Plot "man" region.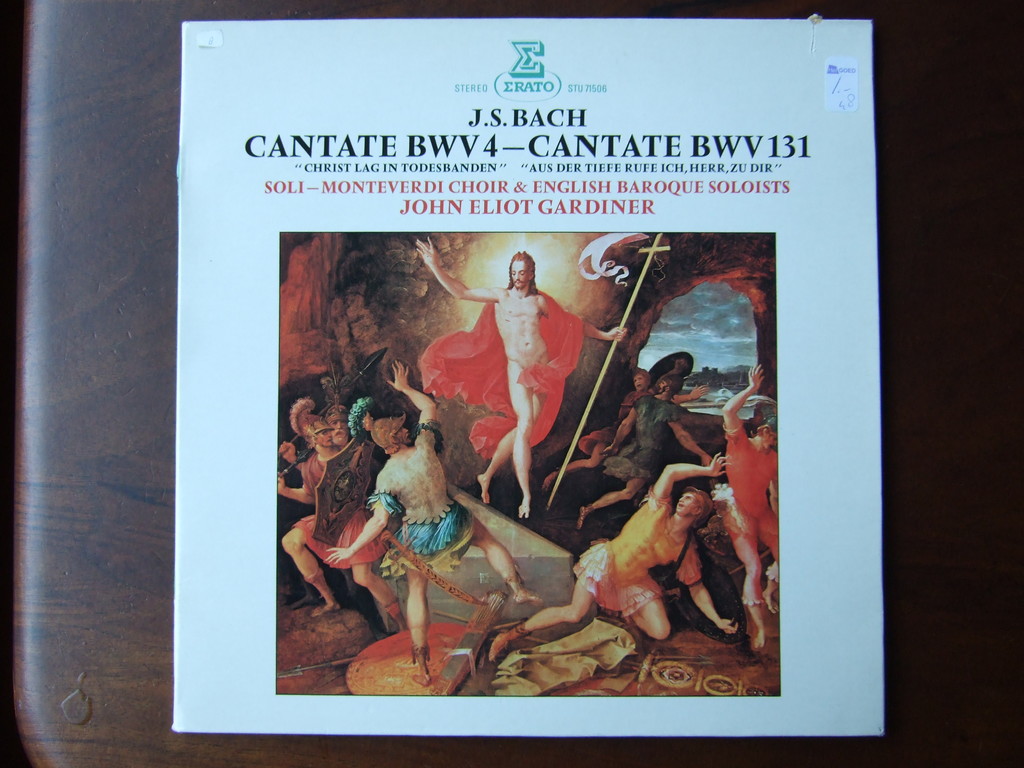
Plotted at Rect(723, 364, 779, 648).
